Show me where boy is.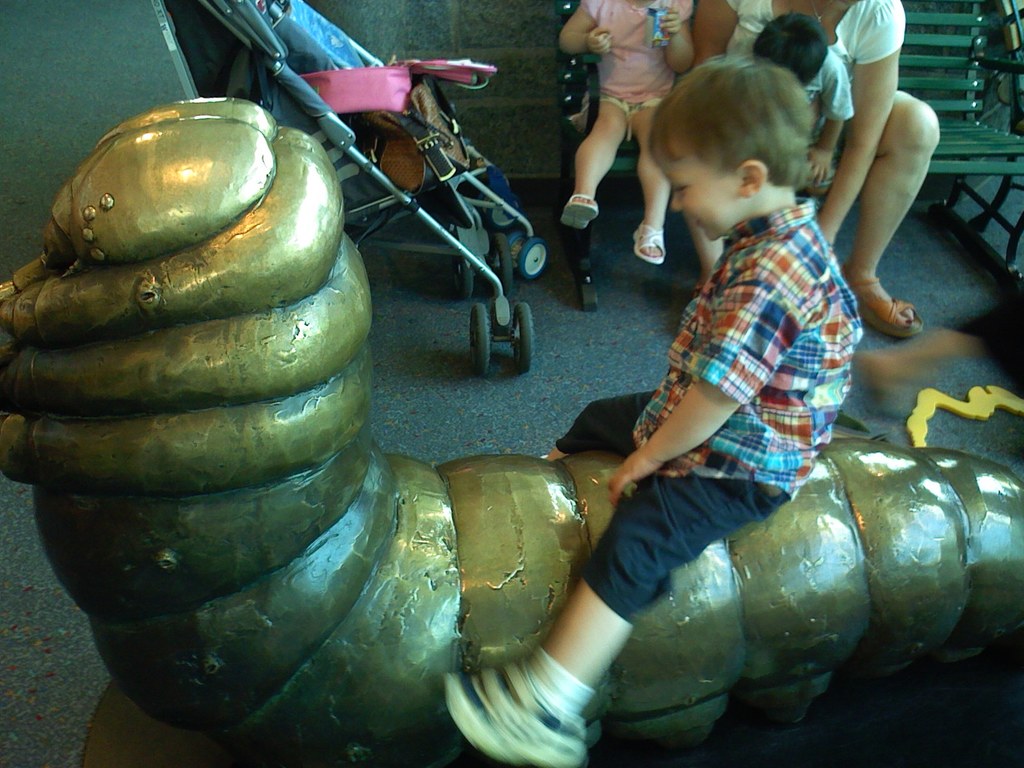
boy is at [429,42,876,767].
